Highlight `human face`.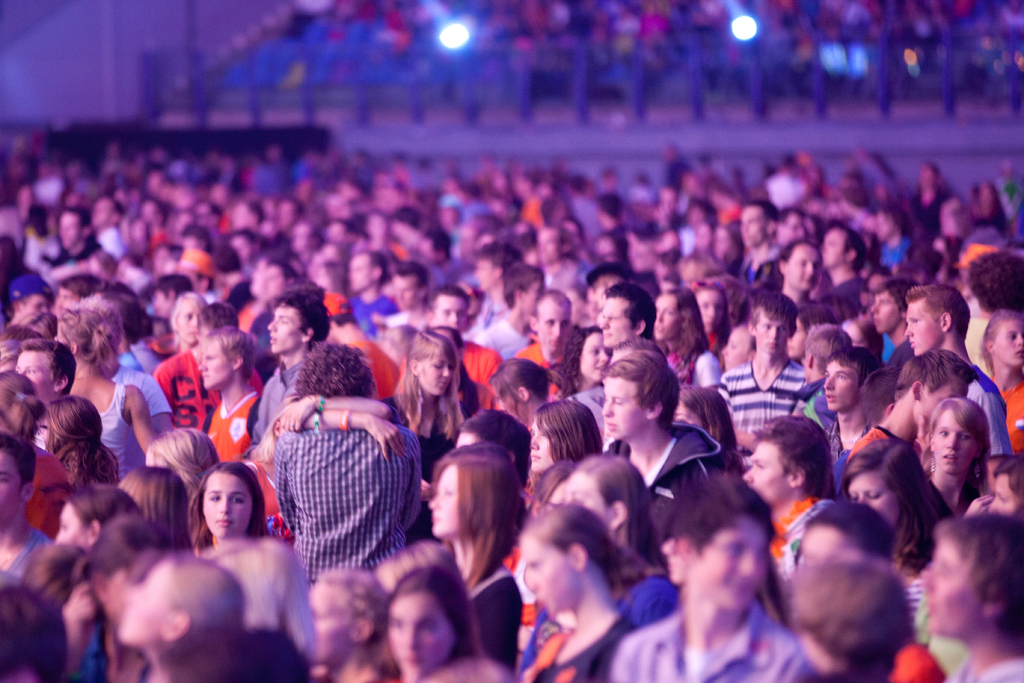
Highlighted region: 741/438/794/507.
